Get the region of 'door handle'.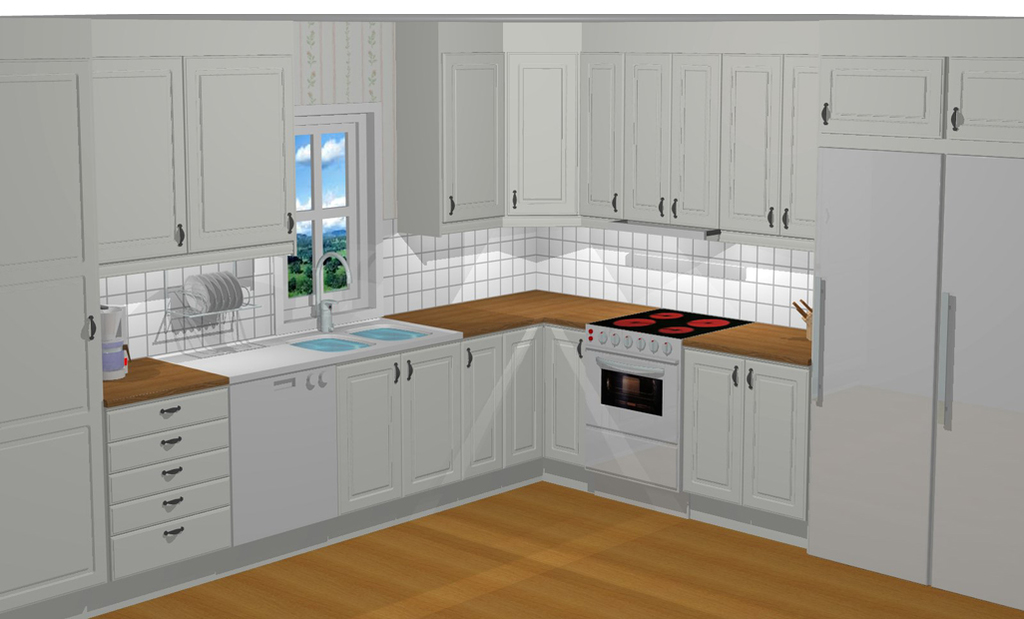
(left=465, top=344, right=475, bottom=369).
